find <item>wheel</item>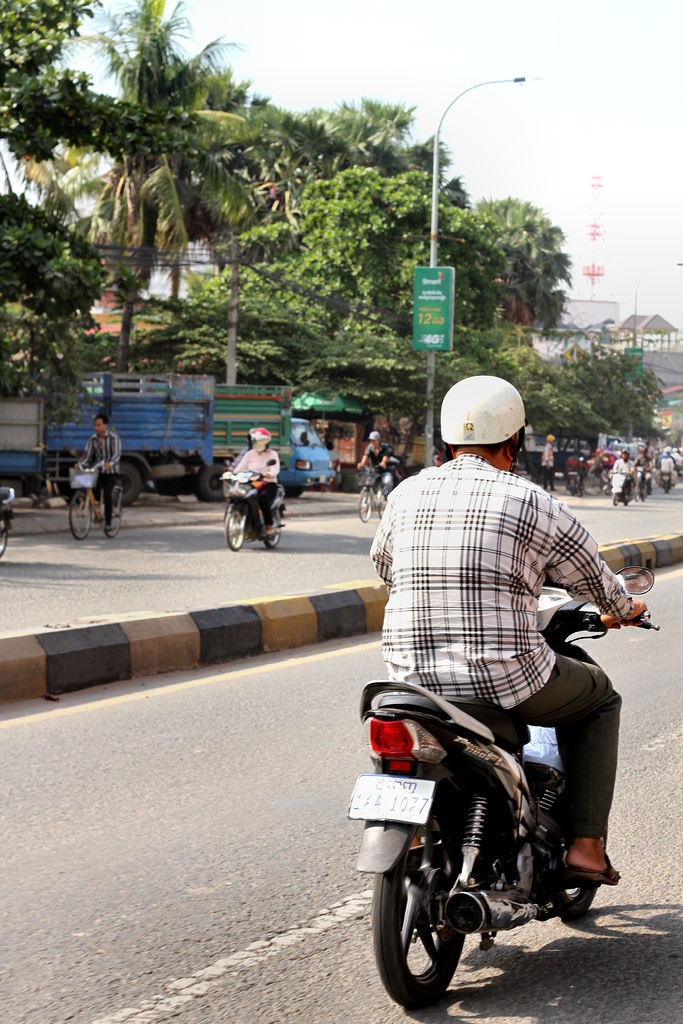
x1=544, y1=827, x2=597, y2=916
